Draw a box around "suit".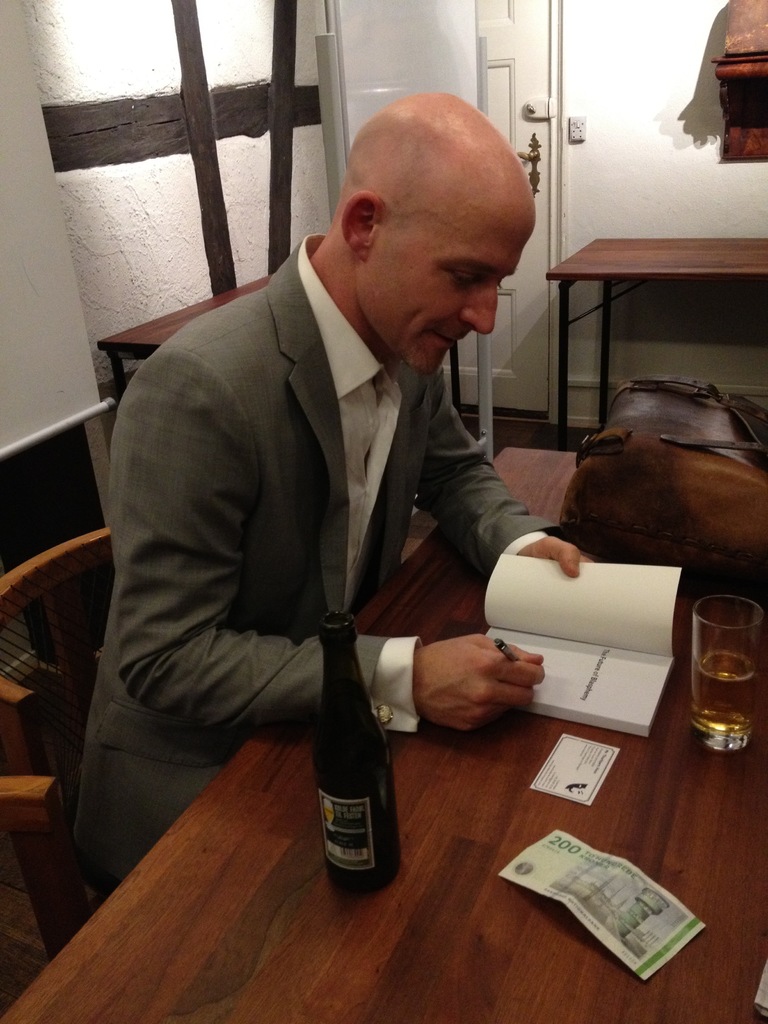
[x1=70, y1=244, x2=570, y2=892].
